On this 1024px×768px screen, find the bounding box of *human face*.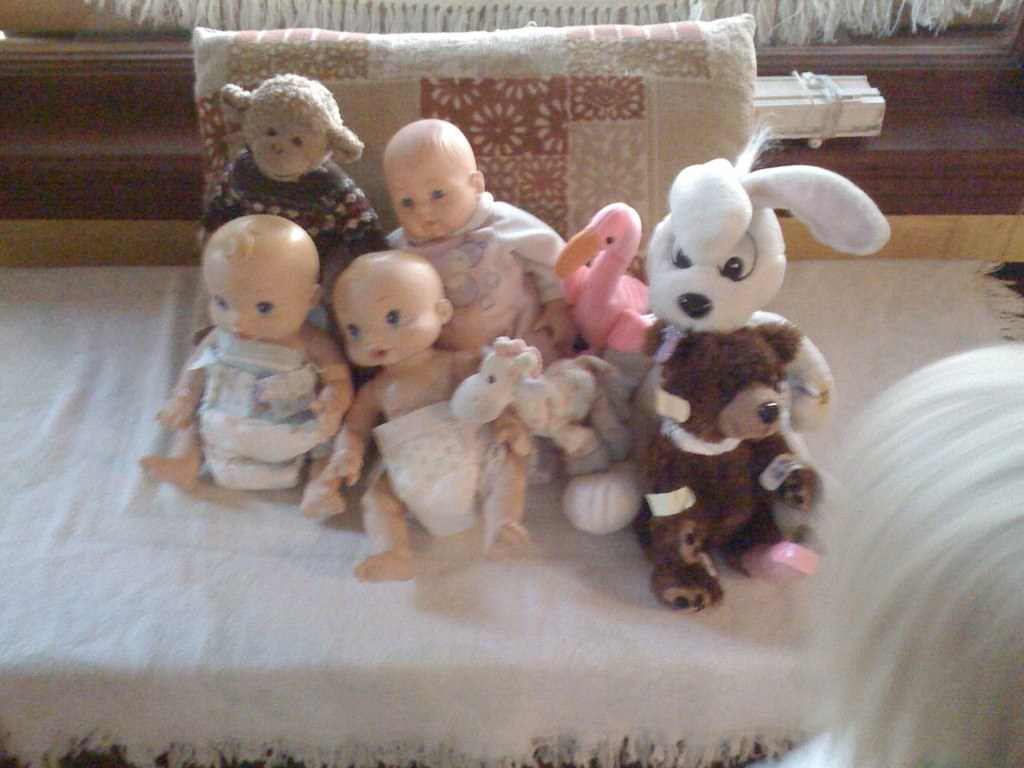
Bounding box: detection(390, 157, 474, 243).
